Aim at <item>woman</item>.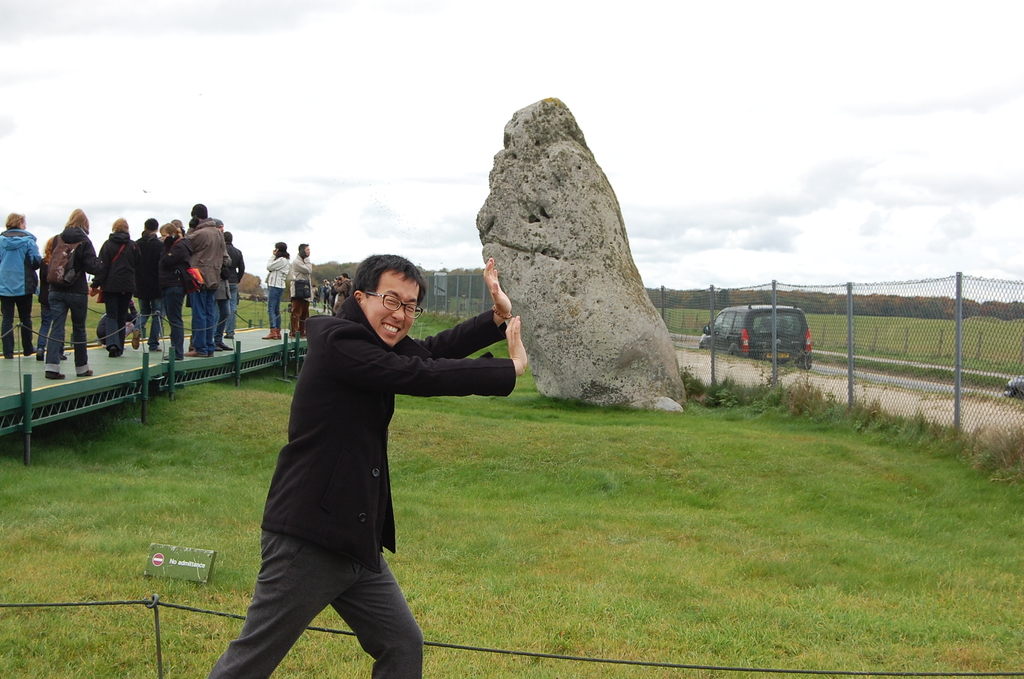
Aimed at (332,272,353,316).
